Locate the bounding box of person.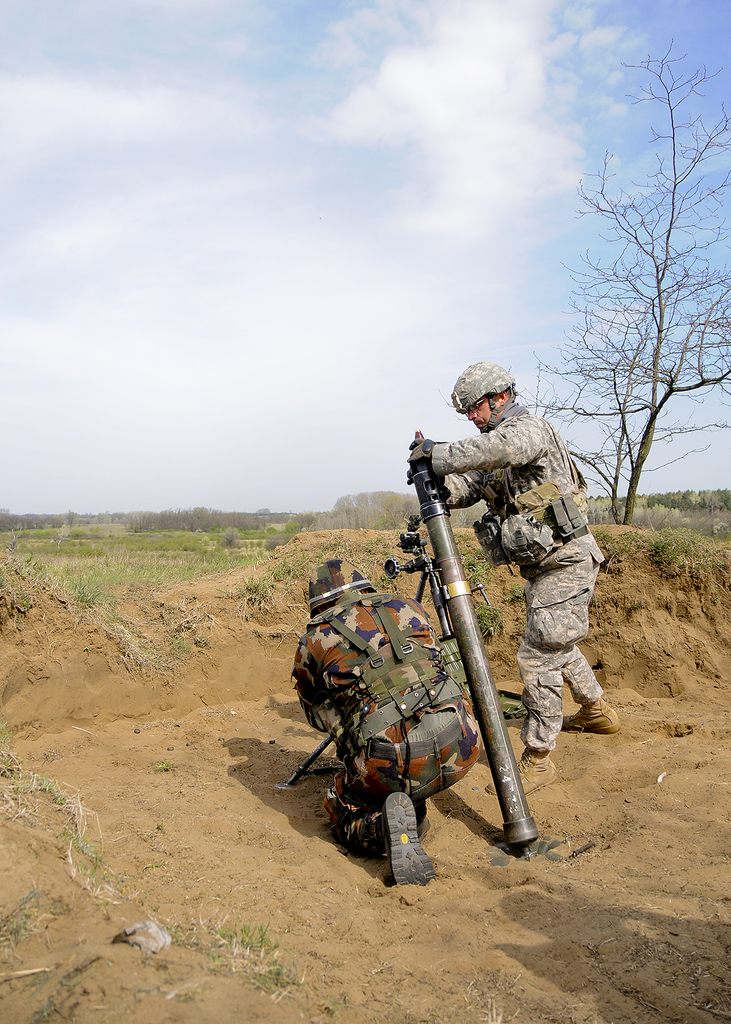
Bounding box: x1=291 y1=559 x2=480 y2=884.
